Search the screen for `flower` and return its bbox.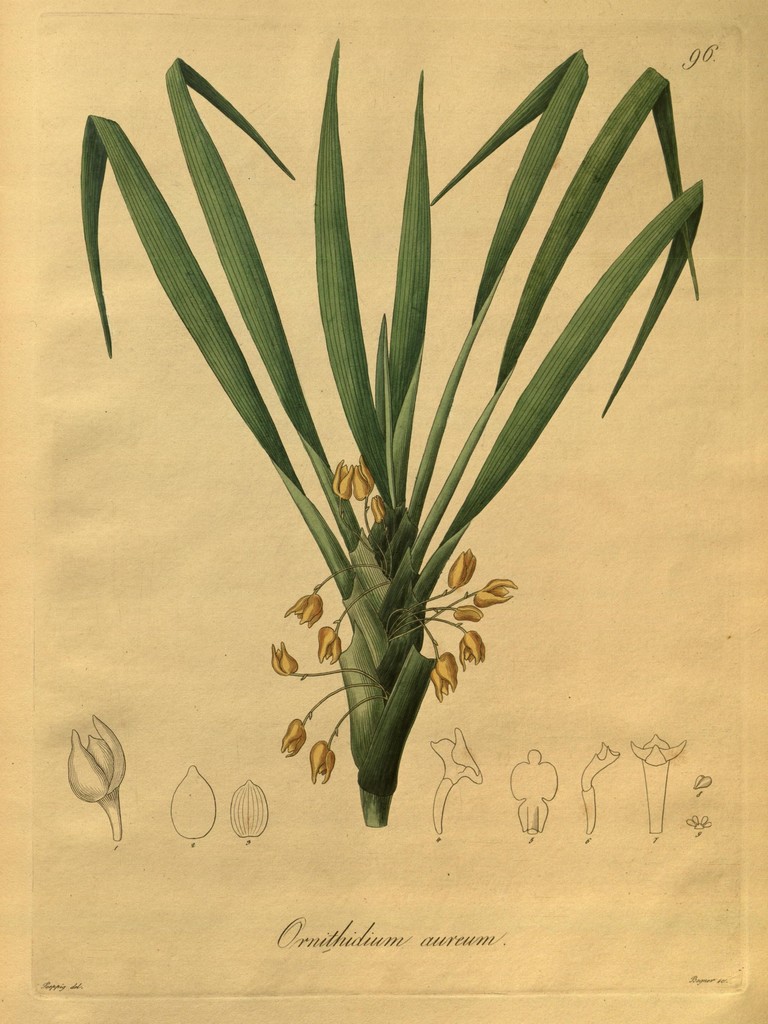
Found: crop(304, 737, 335, 785).
